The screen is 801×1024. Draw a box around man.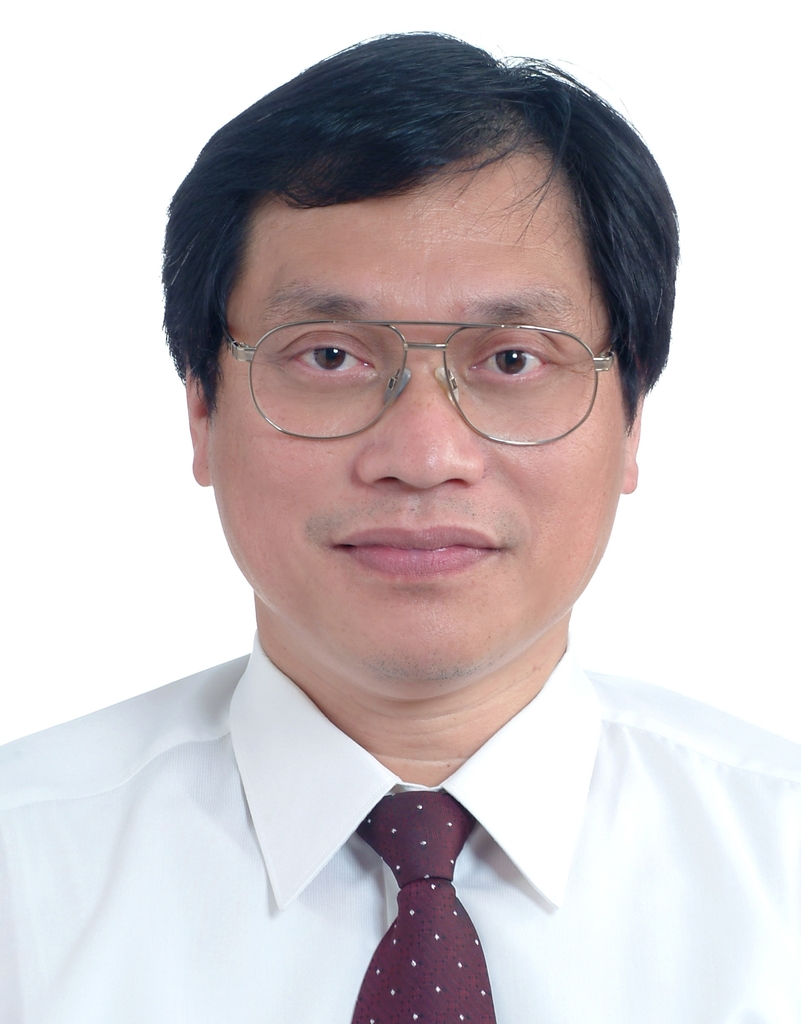
box(2, 35, 800, 1023).
